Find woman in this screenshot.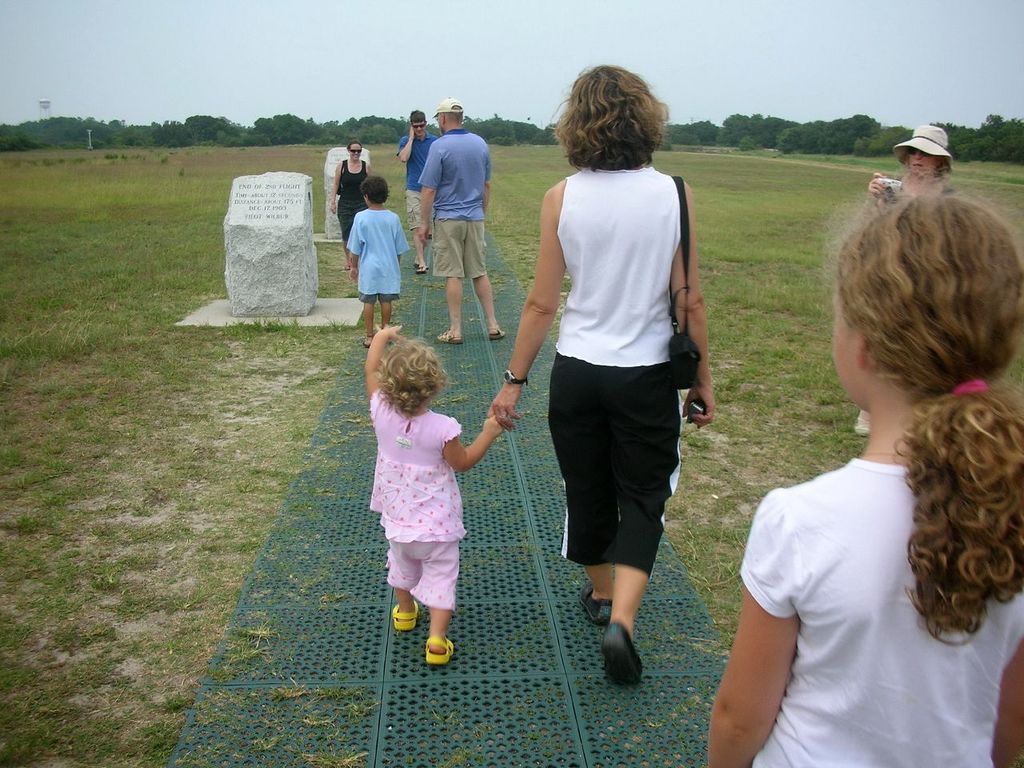
The bounding box for woman is BBox(858, 126, 961, 434).
